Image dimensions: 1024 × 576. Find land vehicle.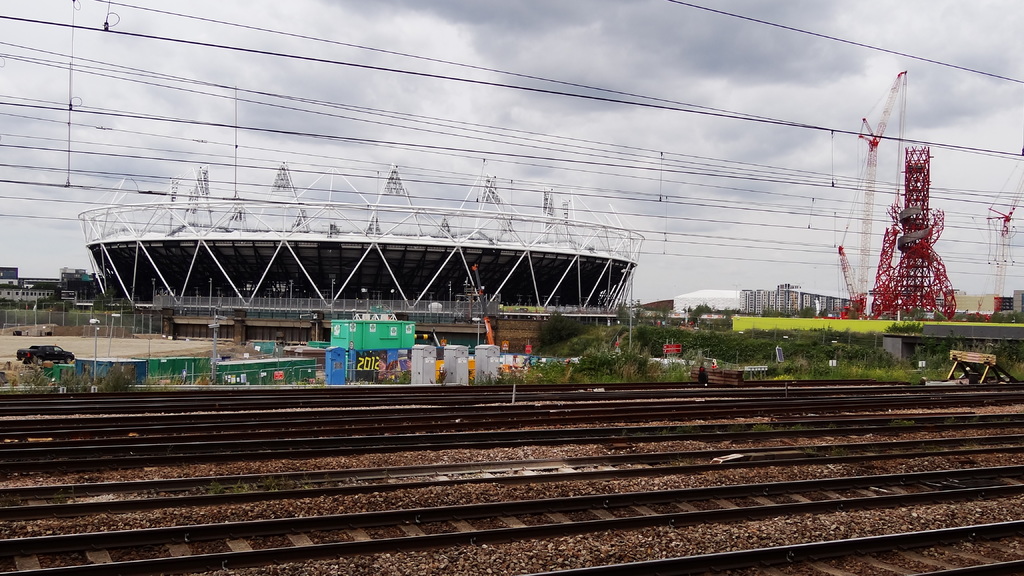
17, 344, 76, 366.
